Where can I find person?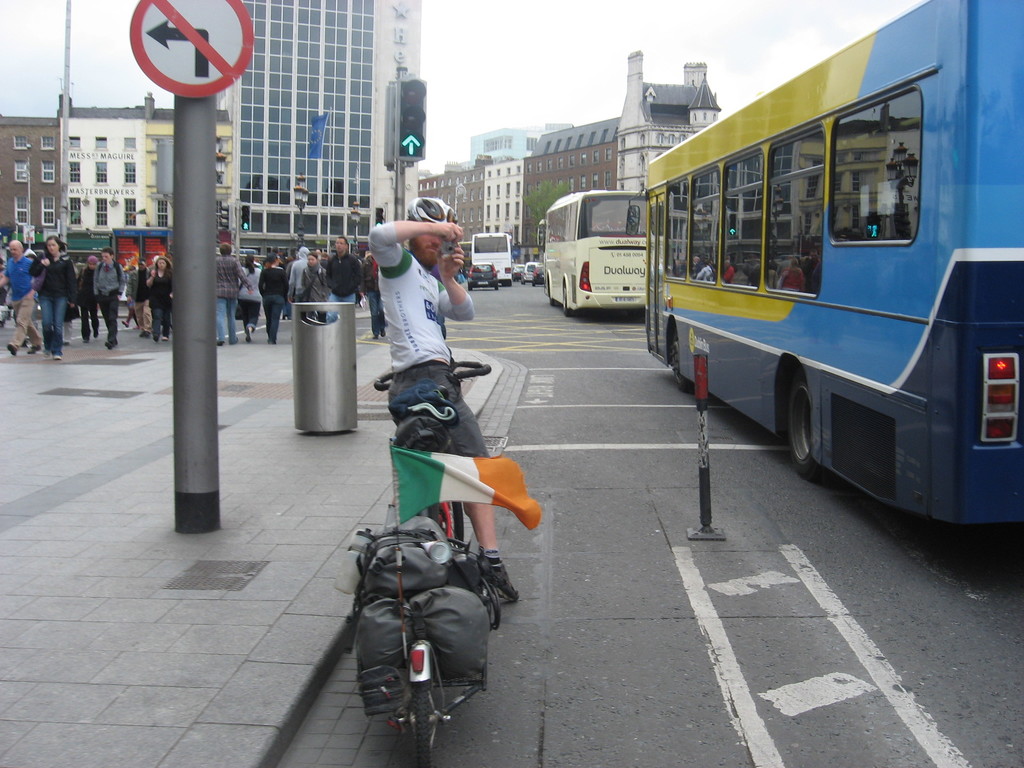
You can find it at bbox=[143, 255, 174, 342].
